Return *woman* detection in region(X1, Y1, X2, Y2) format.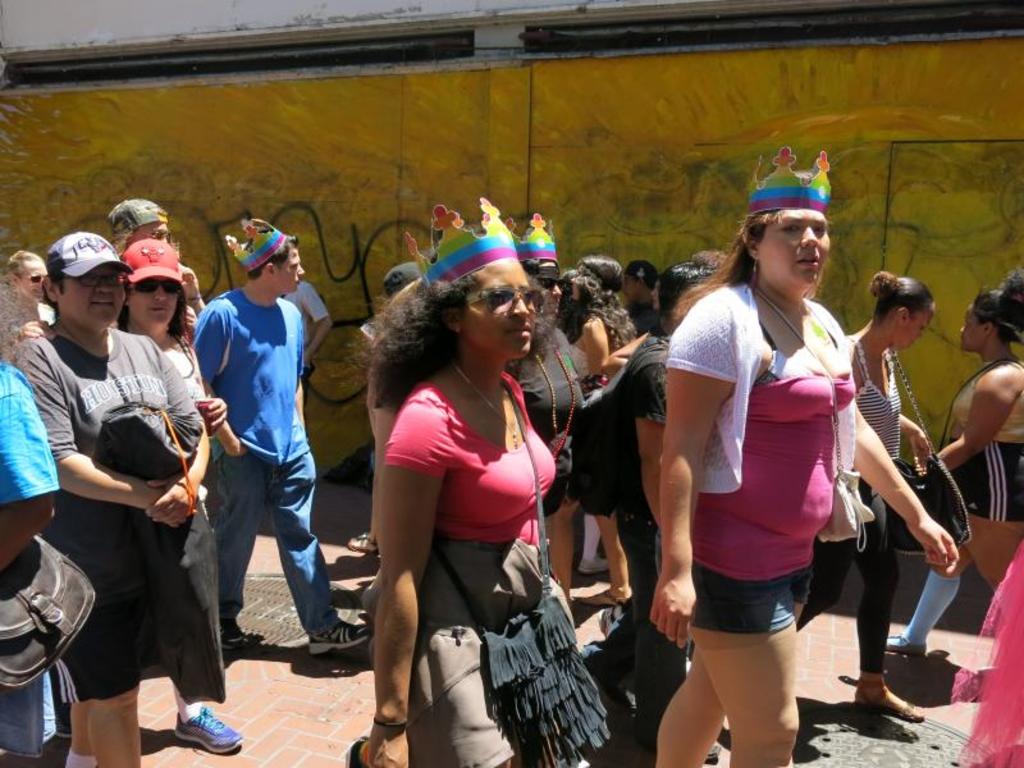
region(6, 236, 214, 767).
